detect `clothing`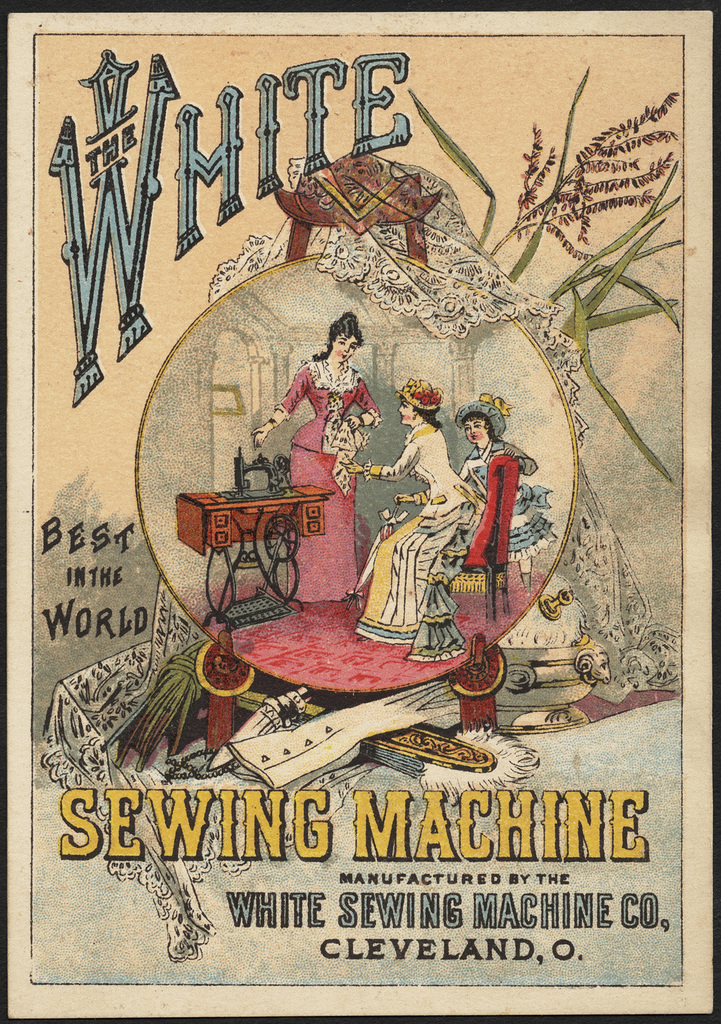
x1=361, y1=425, x2=475, y2=640
